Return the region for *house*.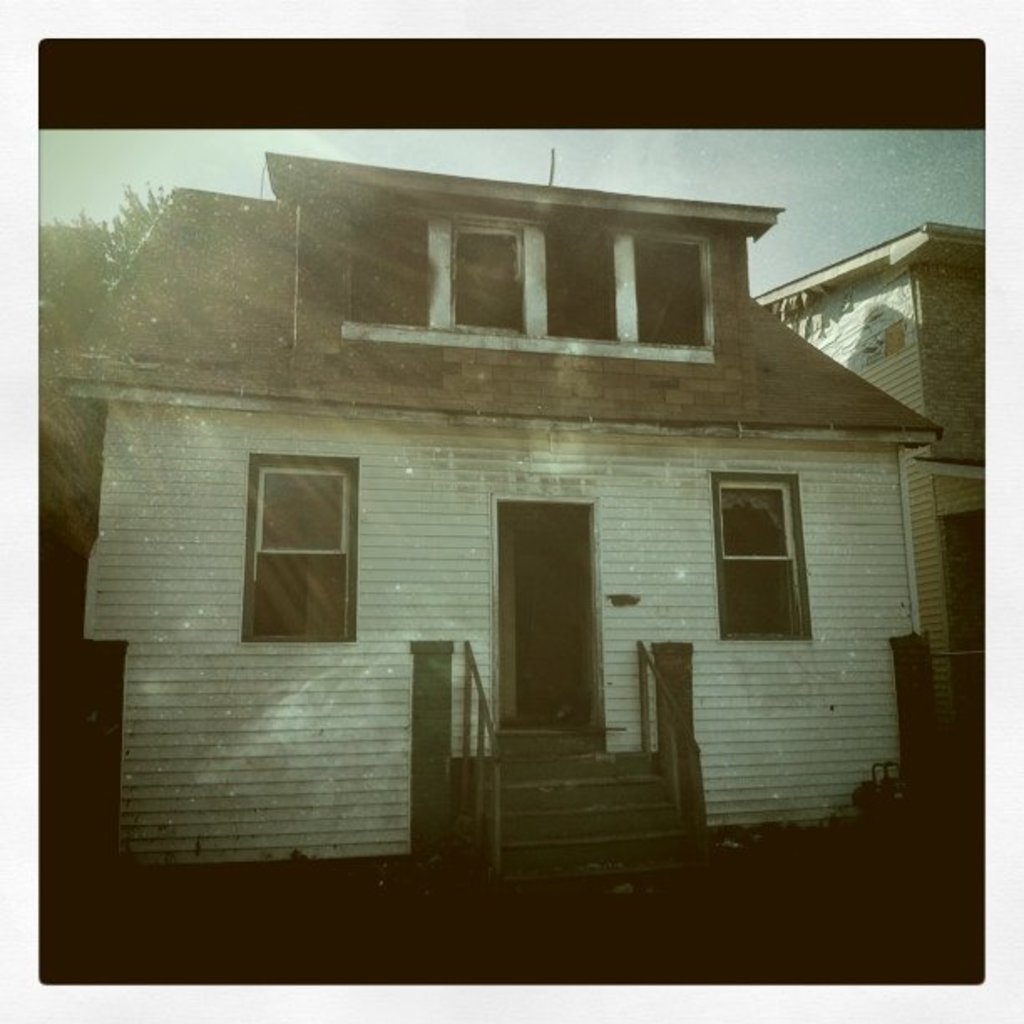
box(49, 151, 942, 877).
